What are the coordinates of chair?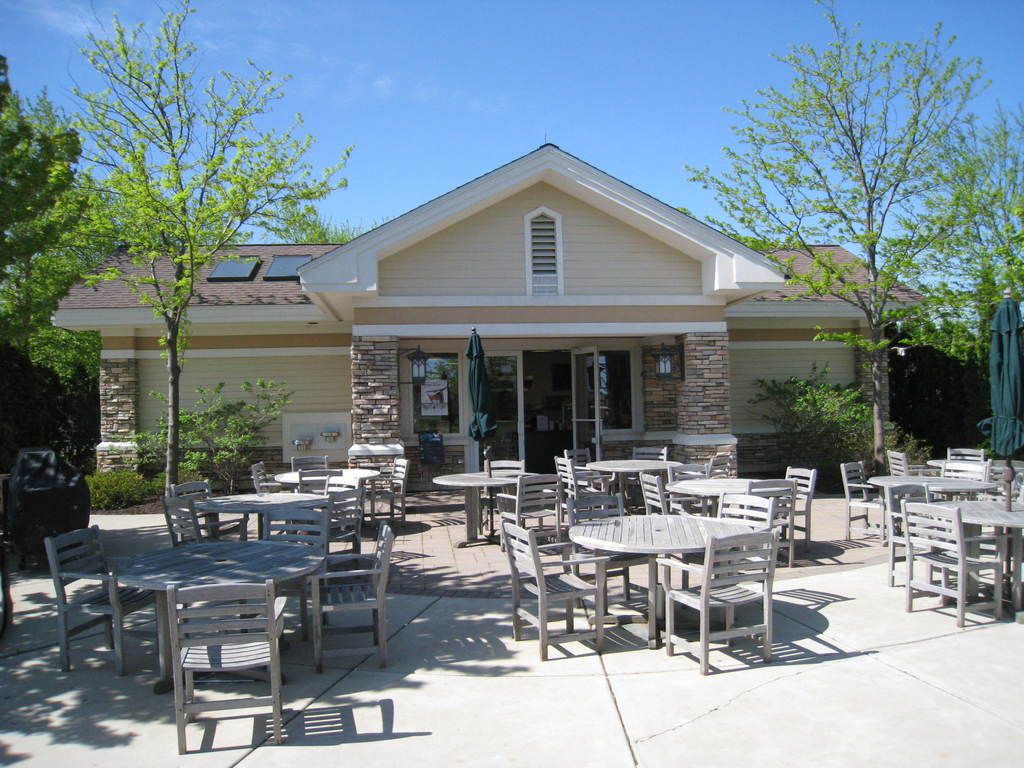
[360, 454, 406, 521].
